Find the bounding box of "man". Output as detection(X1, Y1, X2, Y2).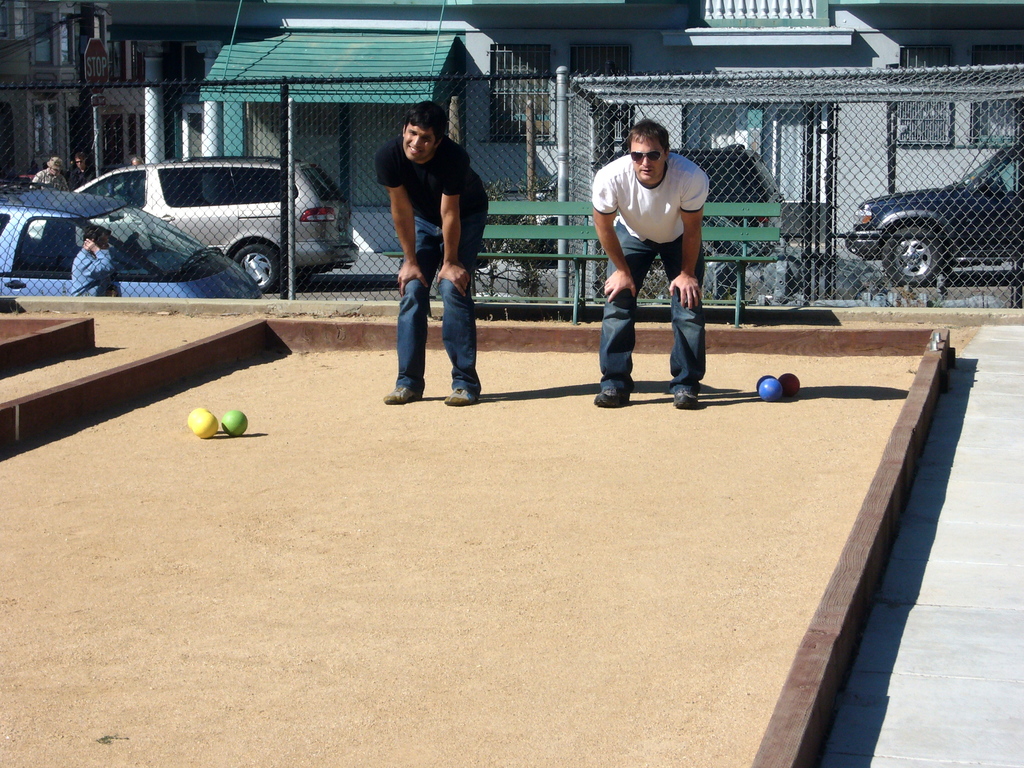
detection(67, 135, 96, 191).
